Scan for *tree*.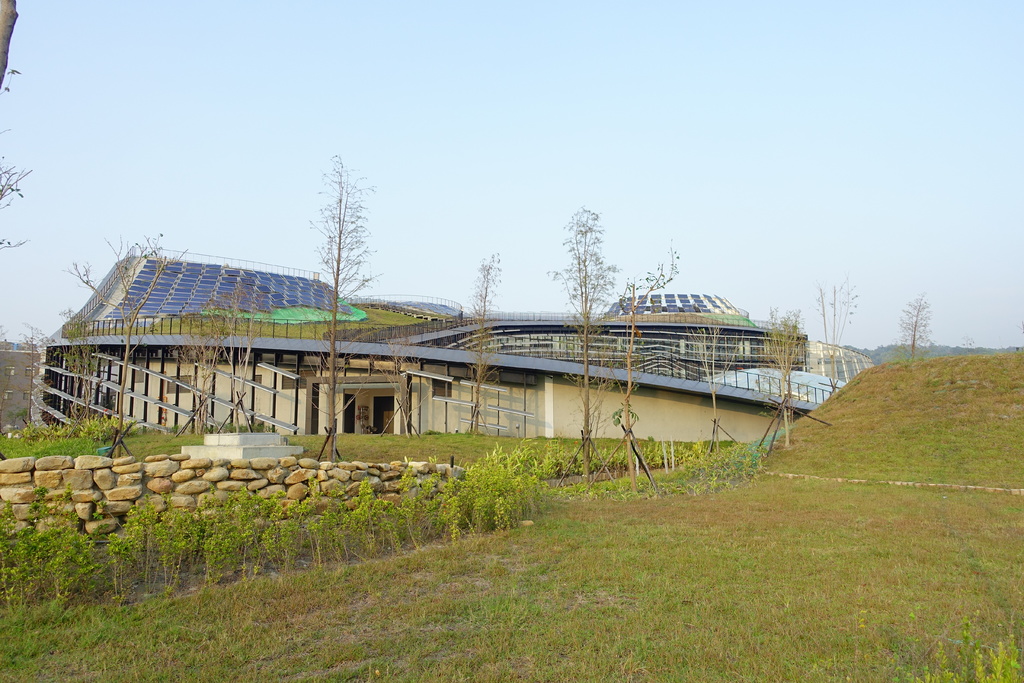
Scan result: pyautogui.locateOnScreen(15, 316, 52, 440).
